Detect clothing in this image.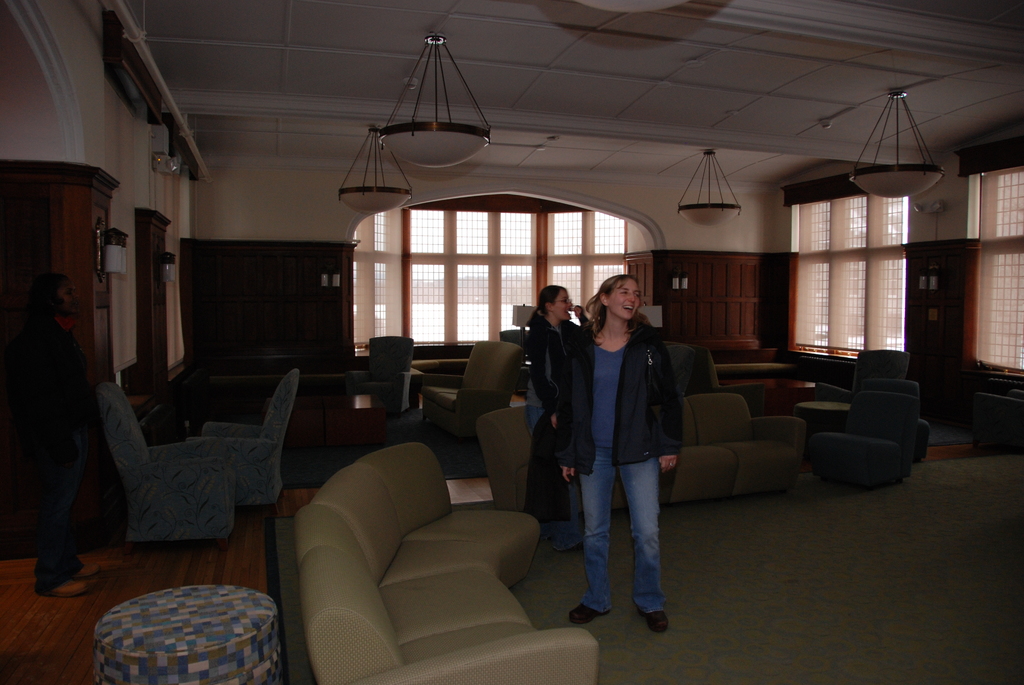
Detection: {"x1": 552, "y1": 319, "x2": 687, "y2": 617}.
